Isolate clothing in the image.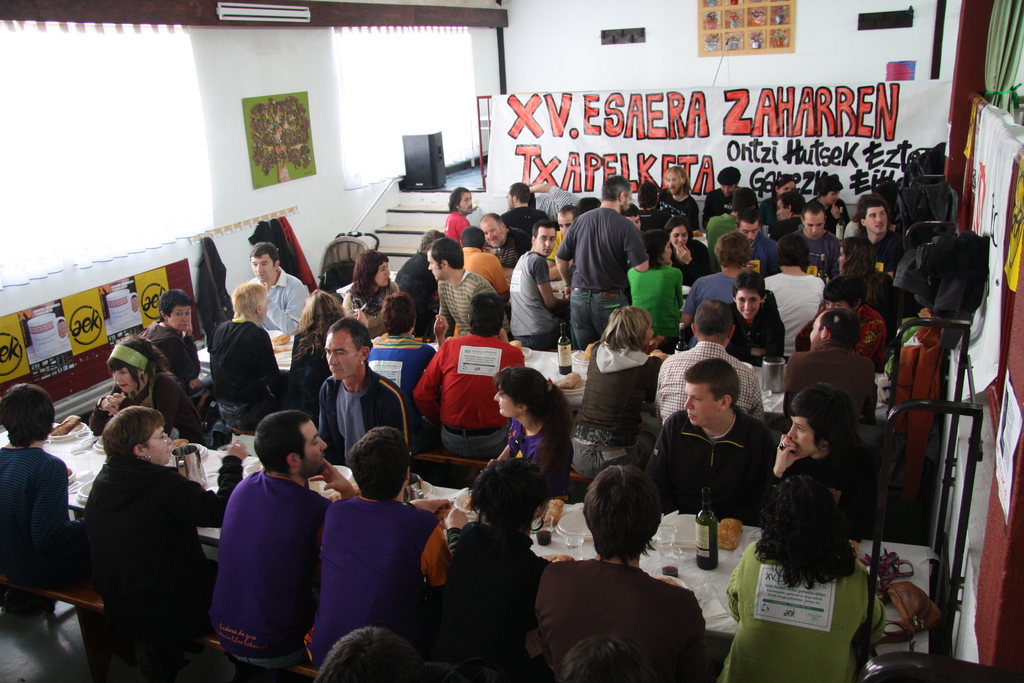
Isolated region: 259 268 319 324.
